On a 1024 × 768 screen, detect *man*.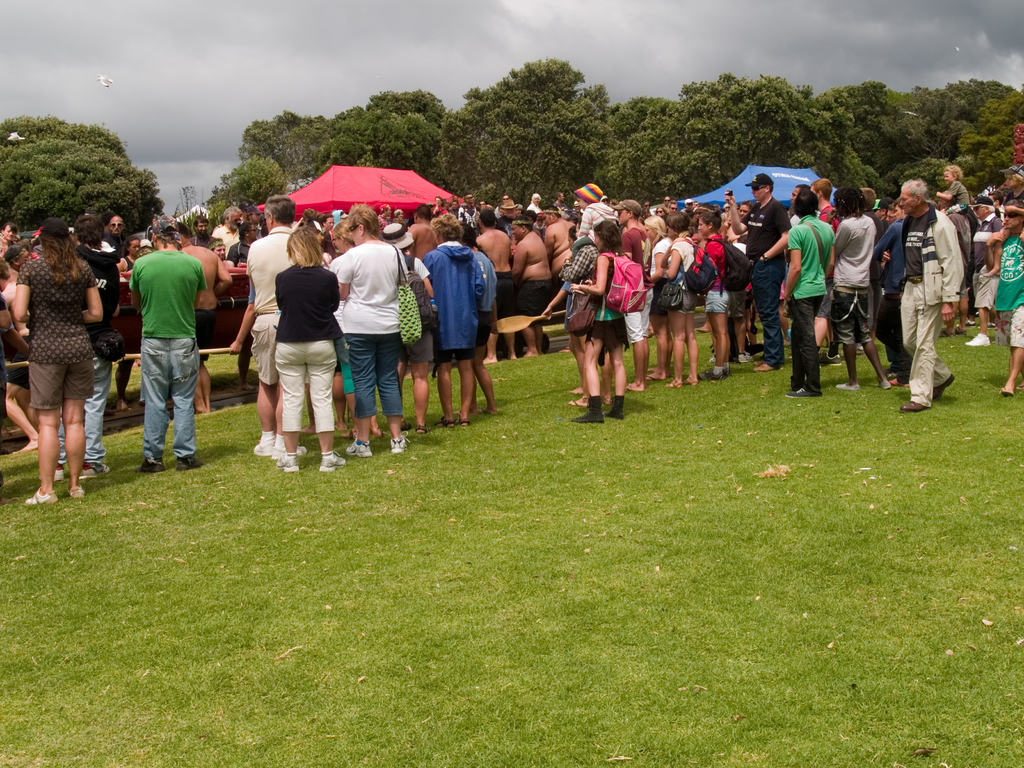
x1=44 y1=211 x2=126 y2=479.
